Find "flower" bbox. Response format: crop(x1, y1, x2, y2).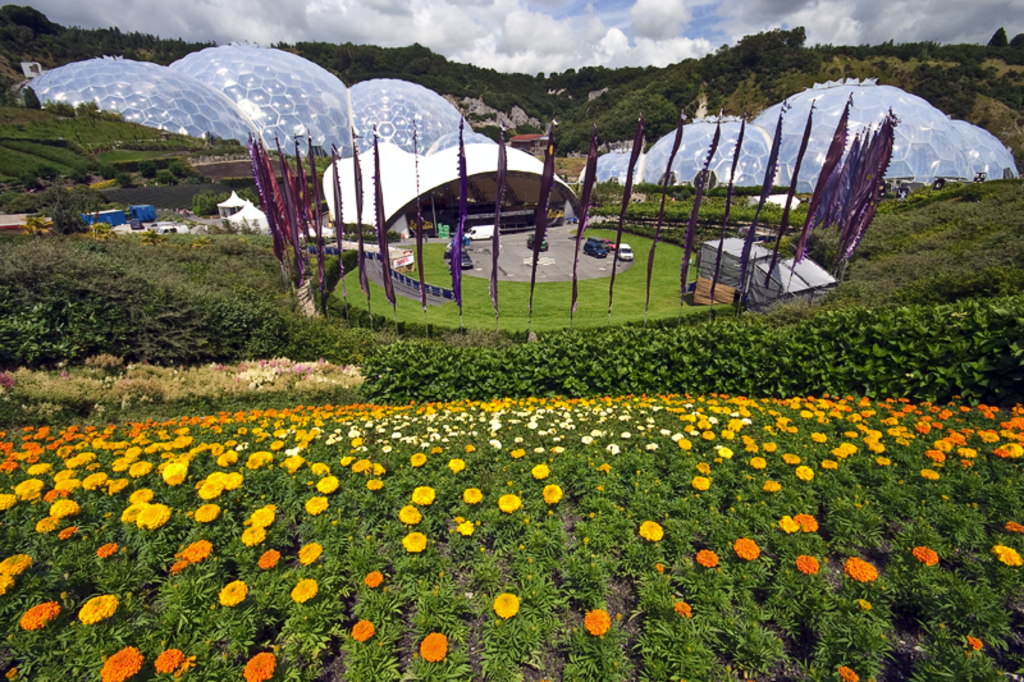
crop(457, 518, 475, 540).
